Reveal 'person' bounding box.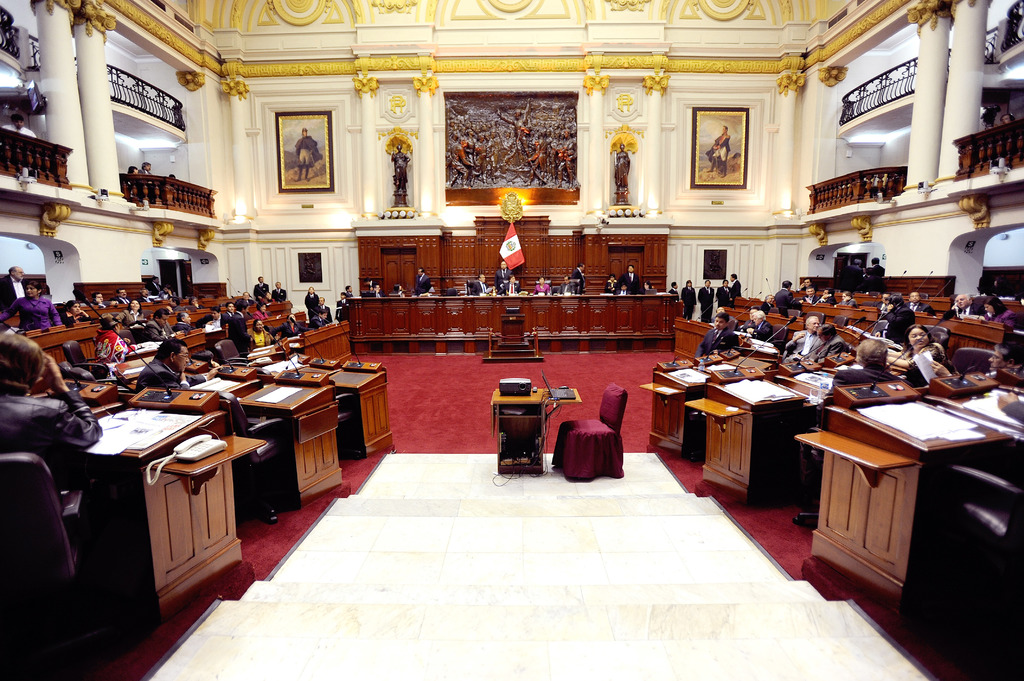
Revealed: rect(249, 316, 276, 346).
